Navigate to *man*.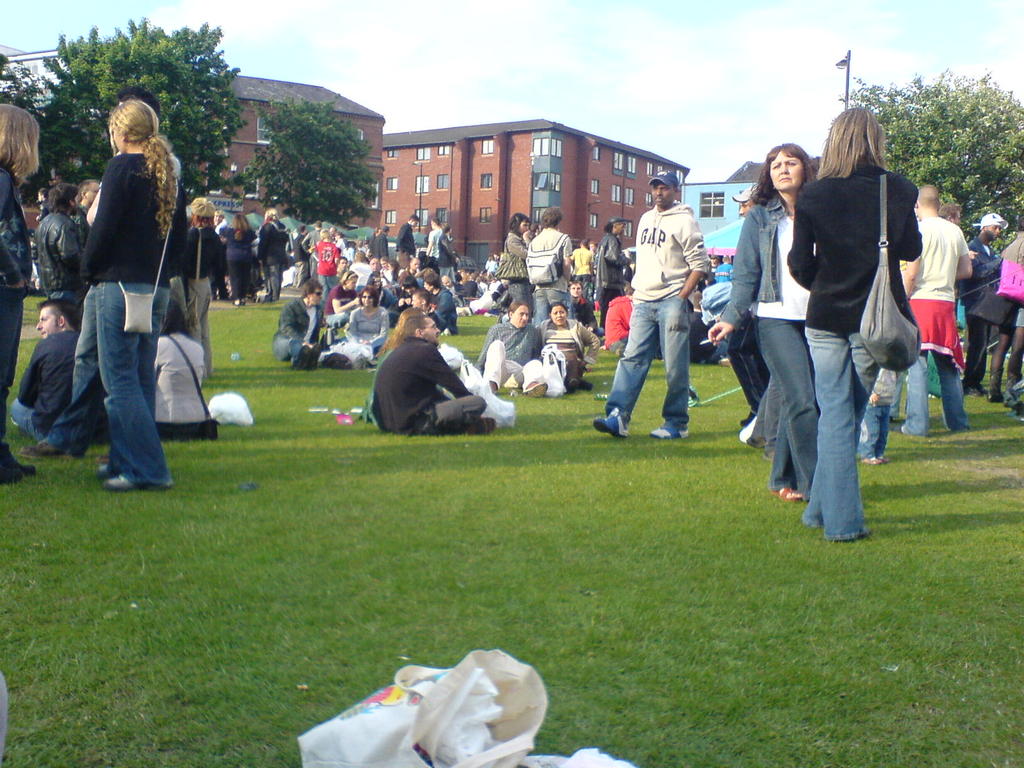
Navigation target: (301,220,324,276).
